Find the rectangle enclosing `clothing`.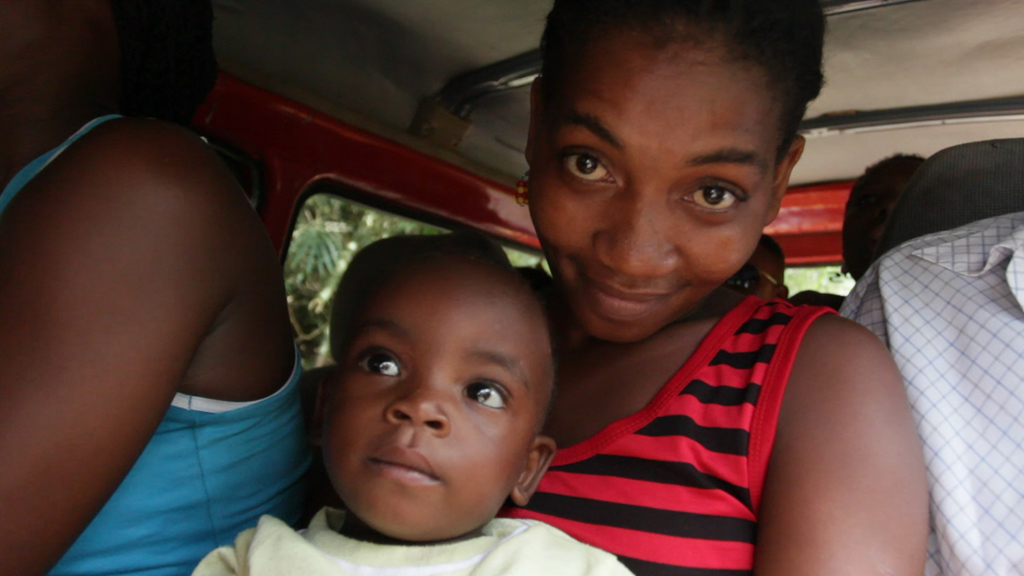
l=838, t=211, r=1023, b=575.
